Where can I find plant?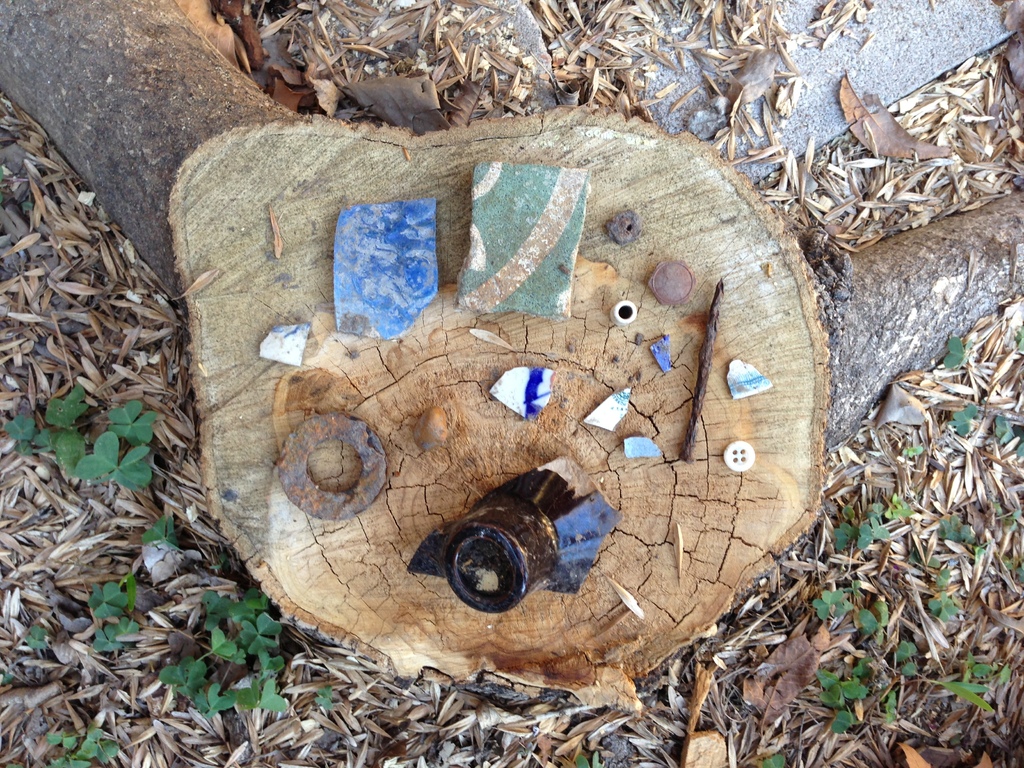
You can find it at [left=812, top=666, right=870, bottom=710].
